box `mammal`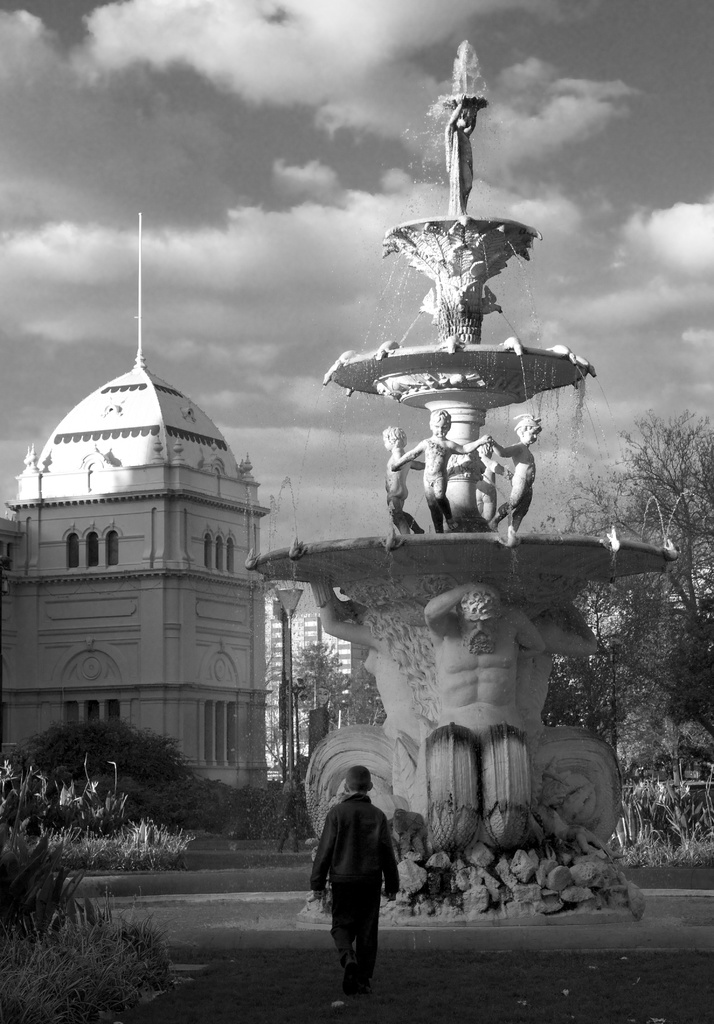
bbox=(420, 584, 544, 738)
